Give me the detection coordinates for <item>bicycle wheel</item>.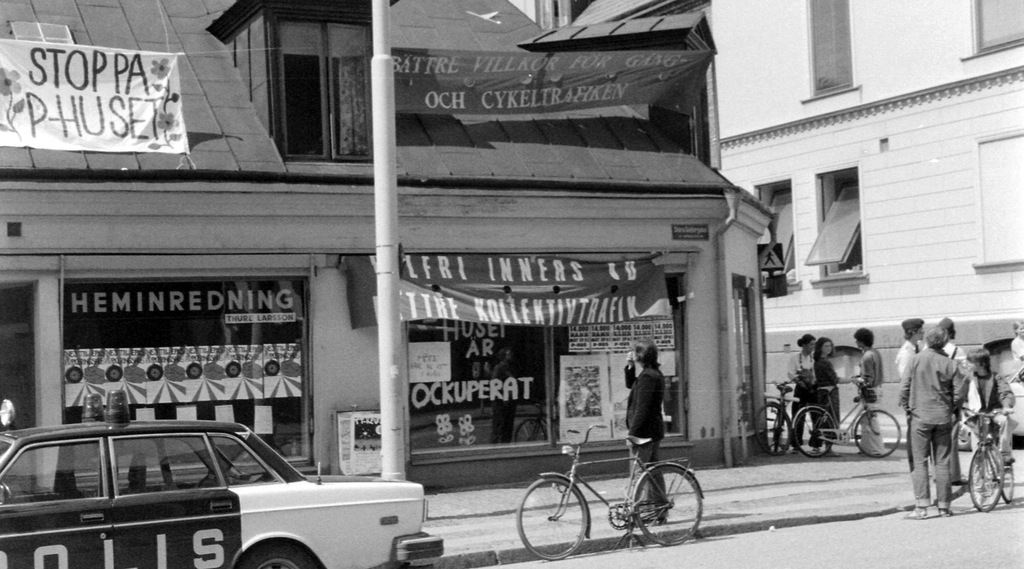
rect(637, 477, 702, 546).
